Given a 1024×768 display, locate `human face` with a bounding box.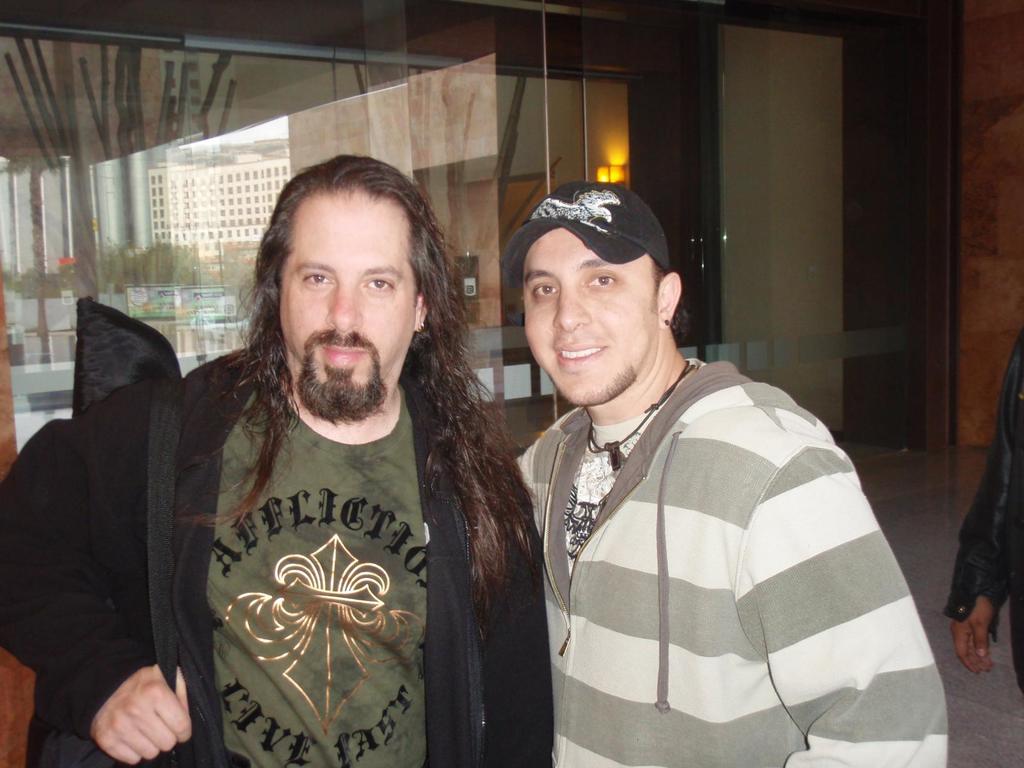
Located: (left=278, top=184, right=422, bottom=420).
